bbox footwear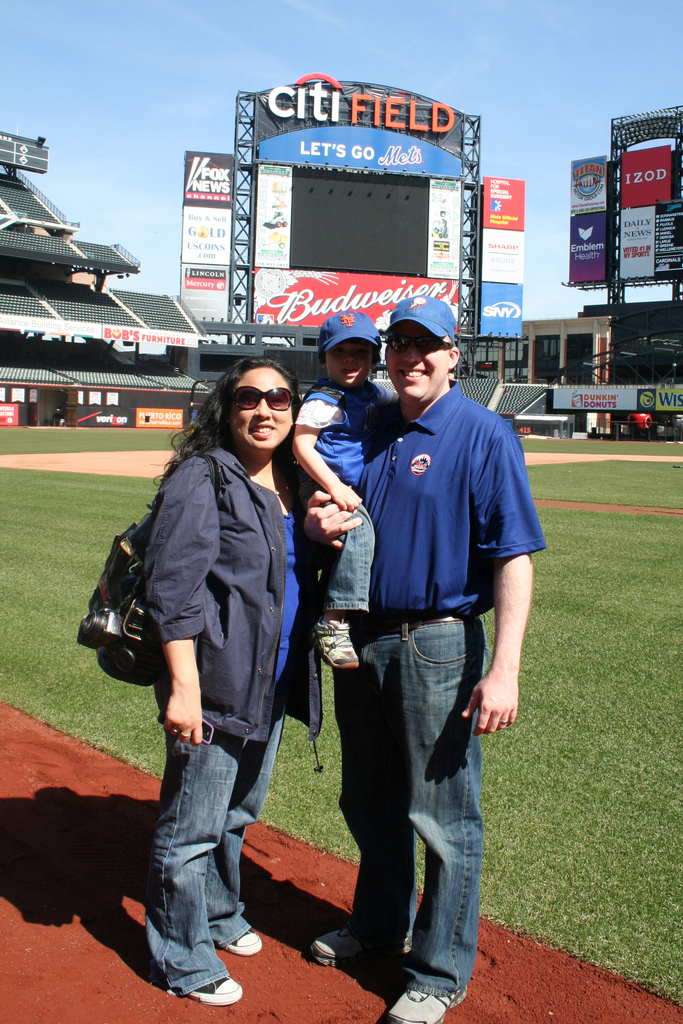
(147, 940, 238, 1004)
